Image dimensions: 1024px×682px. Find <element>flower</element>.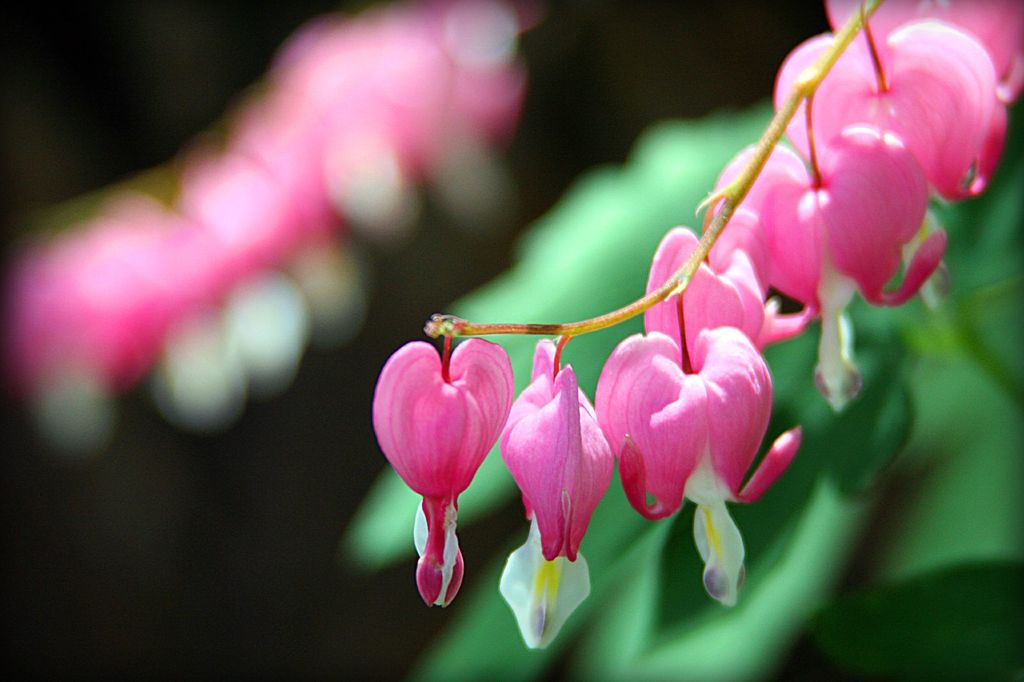
pyautogui.locateOnScreen(375, 308, 524, 598).
